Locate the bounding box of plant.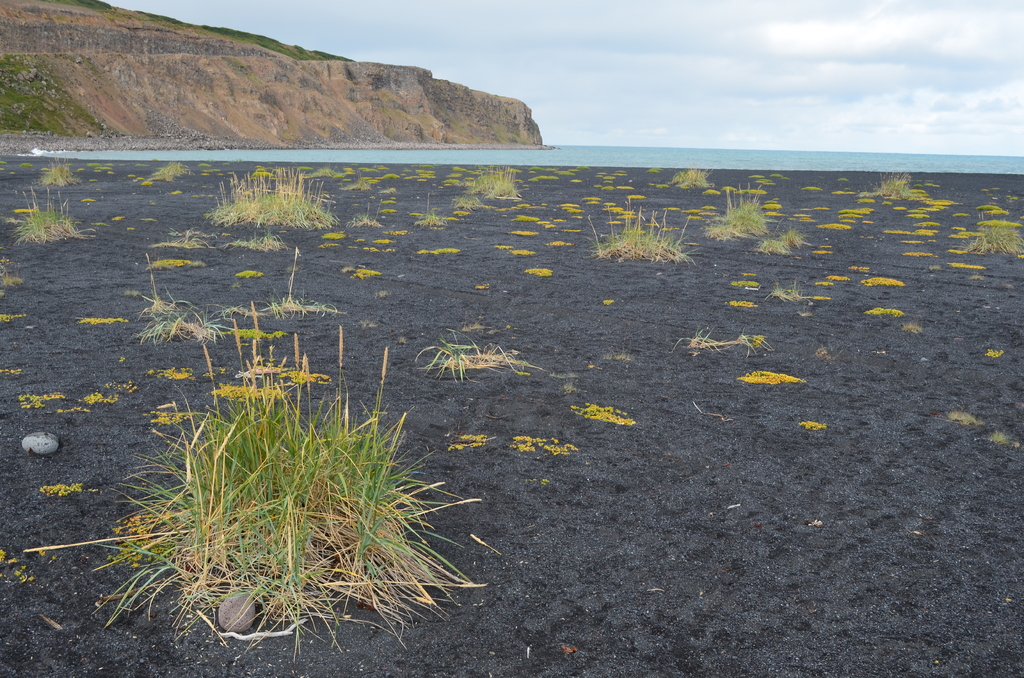
Bounding box: rect(866, 306, 903, 315).
